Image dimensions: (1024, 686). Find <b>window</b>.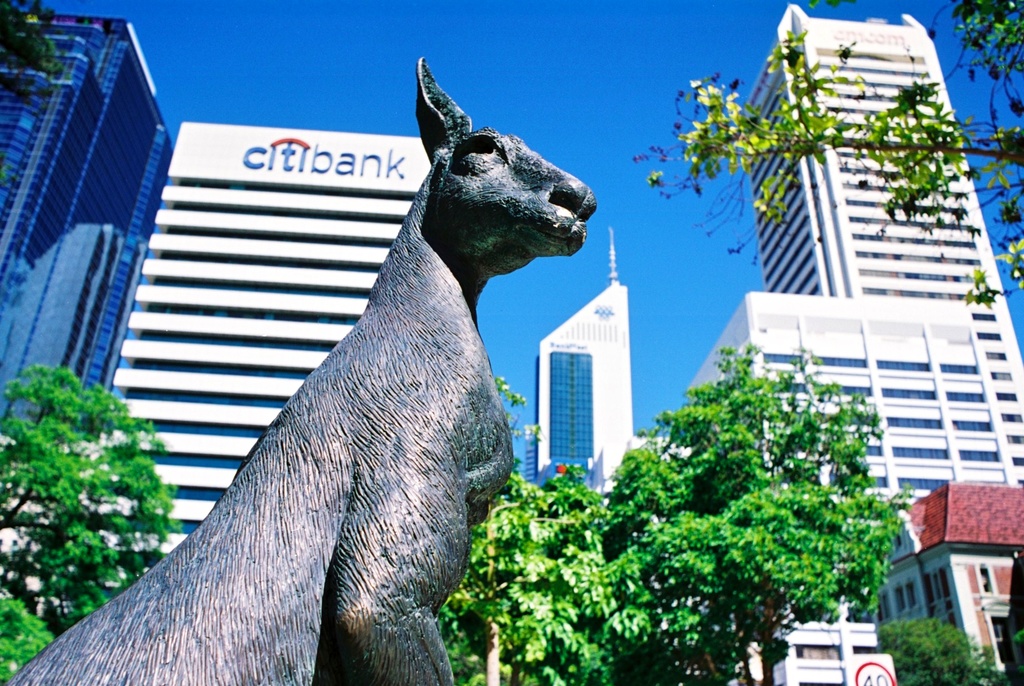
<bbox>899, 477, 944, 490</bbox>.
